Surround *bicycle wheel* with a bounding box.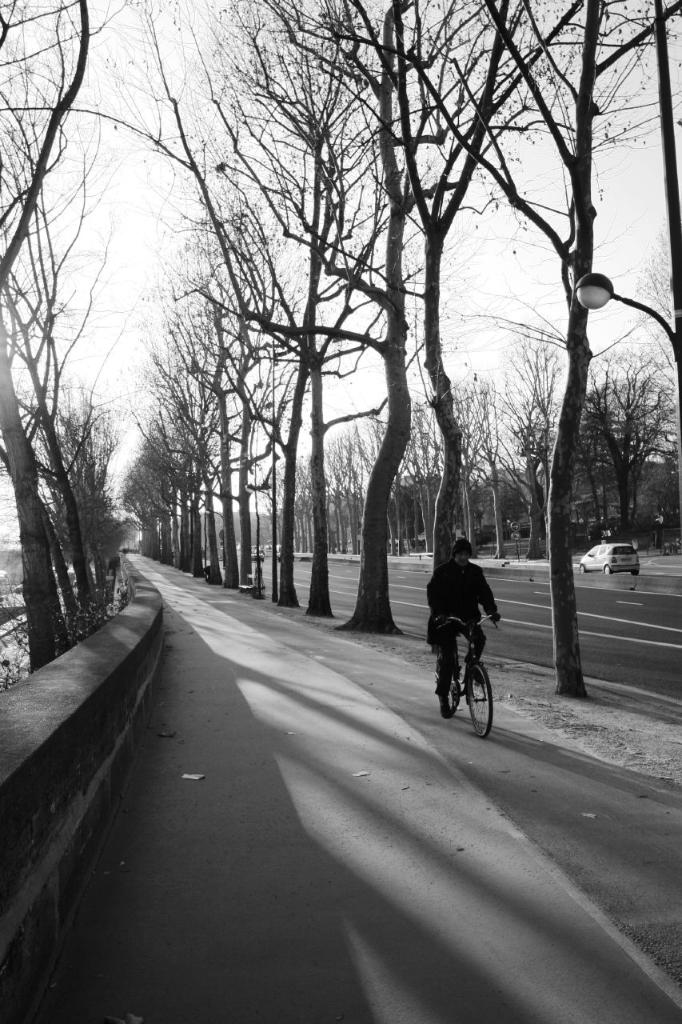
region(441, 656, 458, 718).
